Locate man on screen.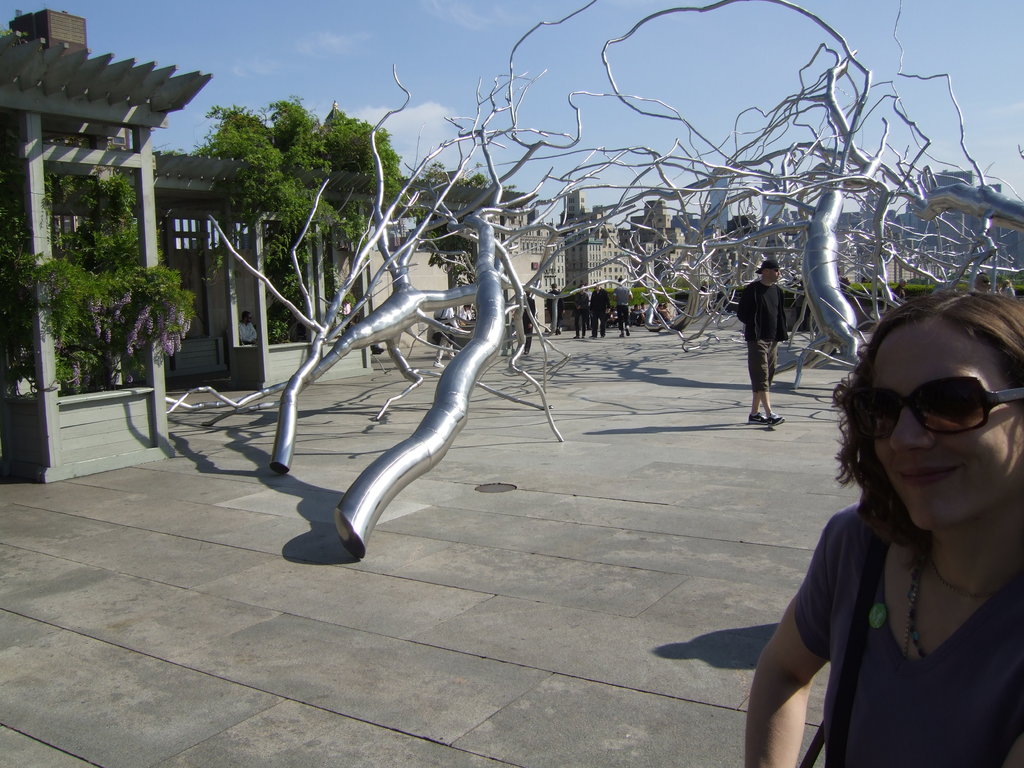
On screen at Rect(544, 283, 566, 332).
